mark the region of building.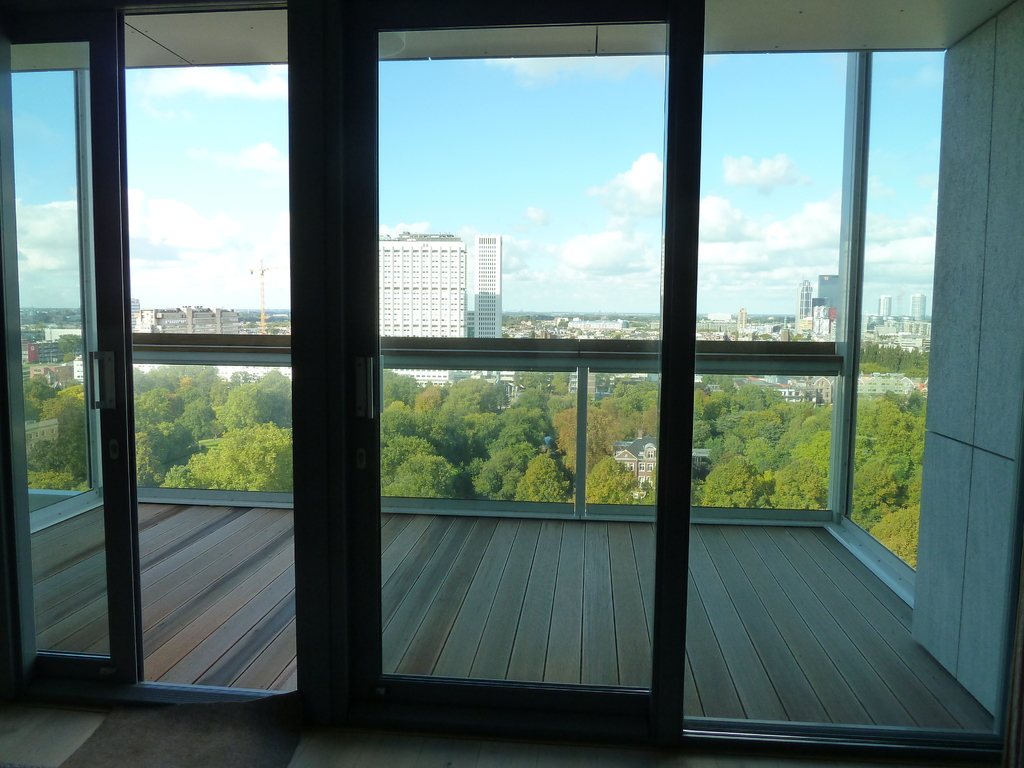
Region: BBox(476, 236, 502, 340).
